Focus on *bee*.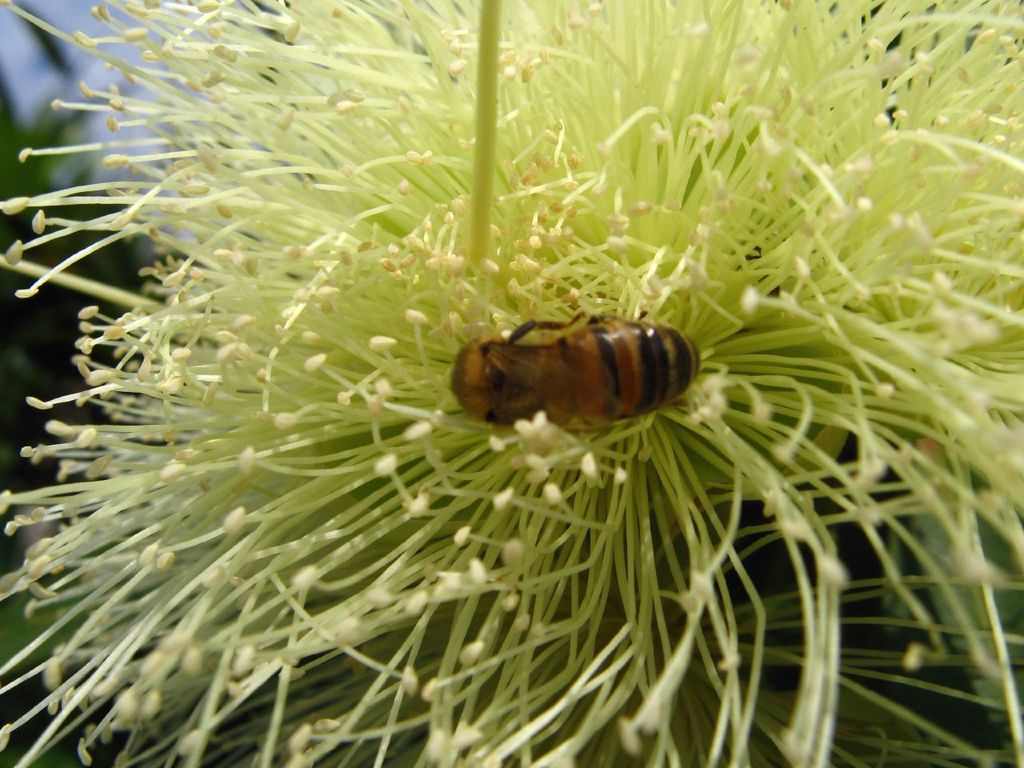
Focused at [left=442, top=301, right=687, bottom=453].
